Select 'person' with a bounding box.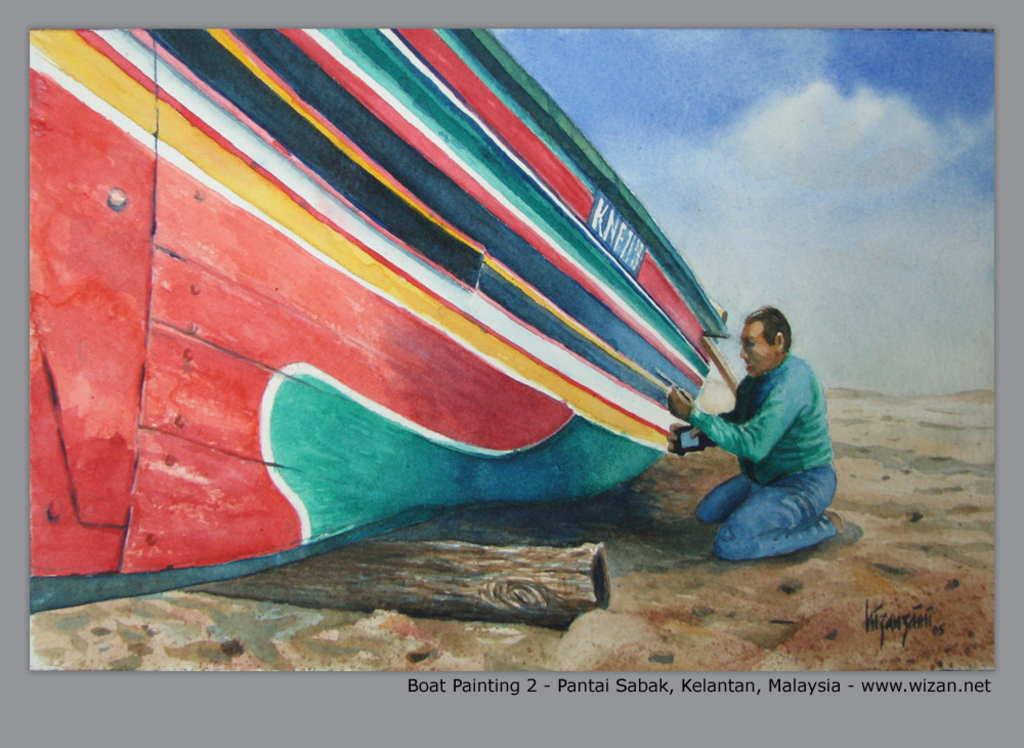
locate(660, 301, 865, 568).
